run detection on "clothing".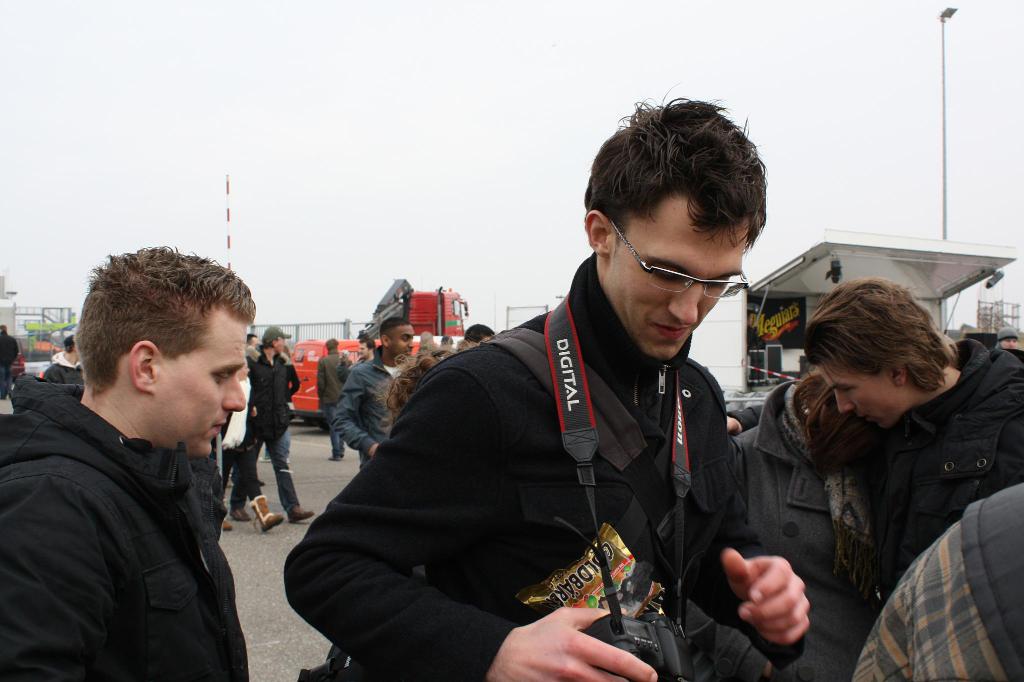
Result: region(316, 354, 352, 432).
